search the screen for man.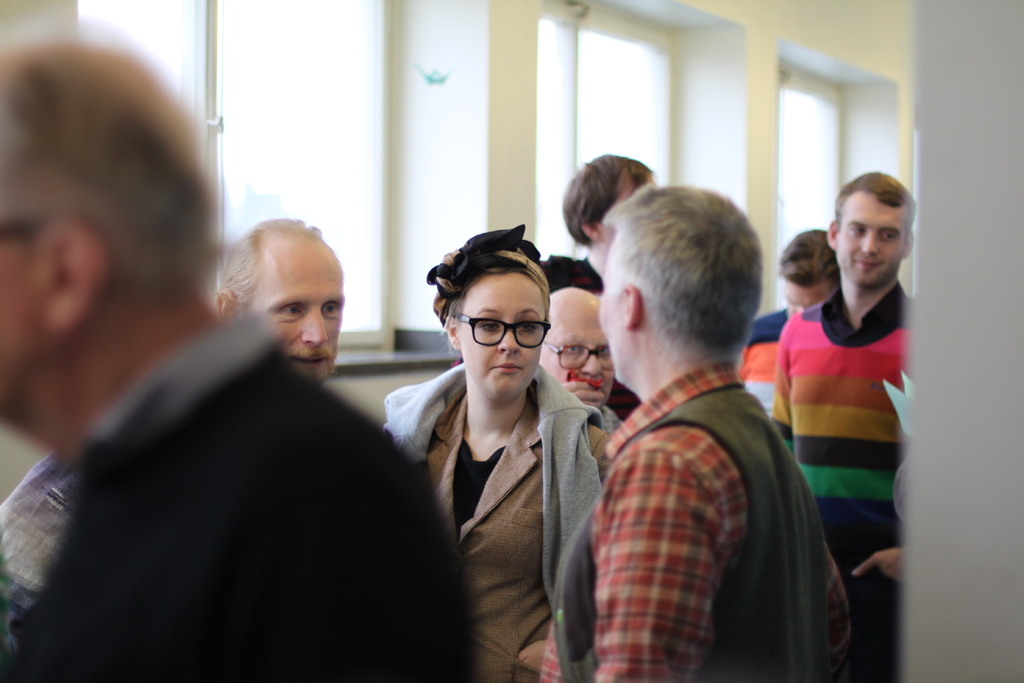
Found at left=0, top=16, right=482, bottom=682.
